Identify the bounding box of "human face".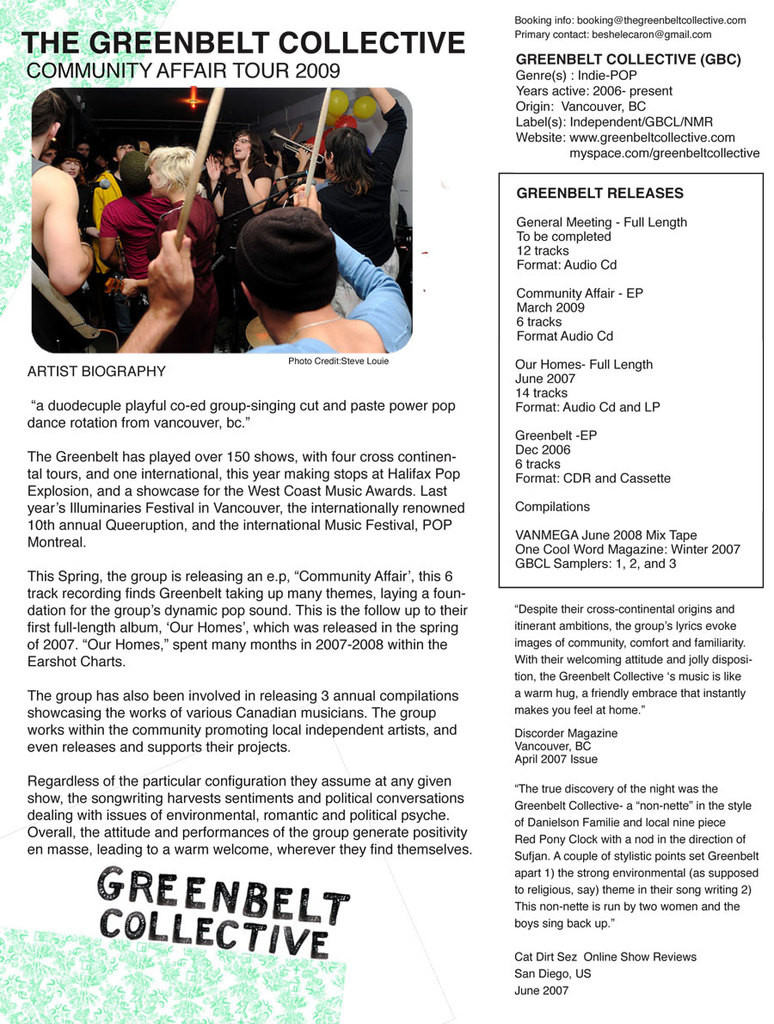
[64,155,79,176].
